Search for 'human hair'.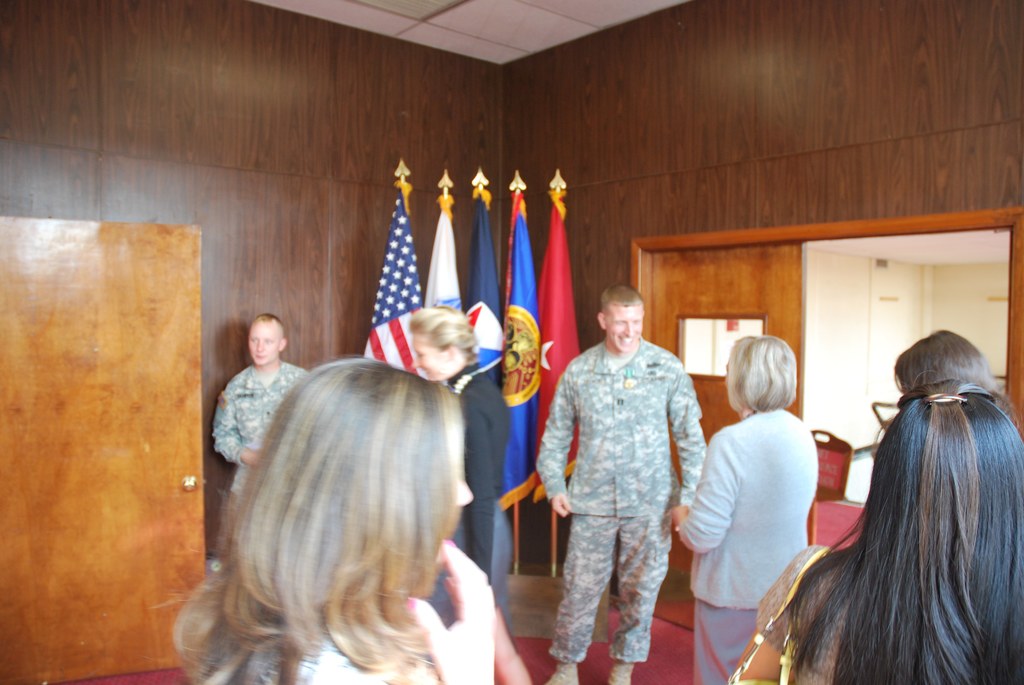
Found at [x1=759, y1=353, x2=1015, y2=682].
